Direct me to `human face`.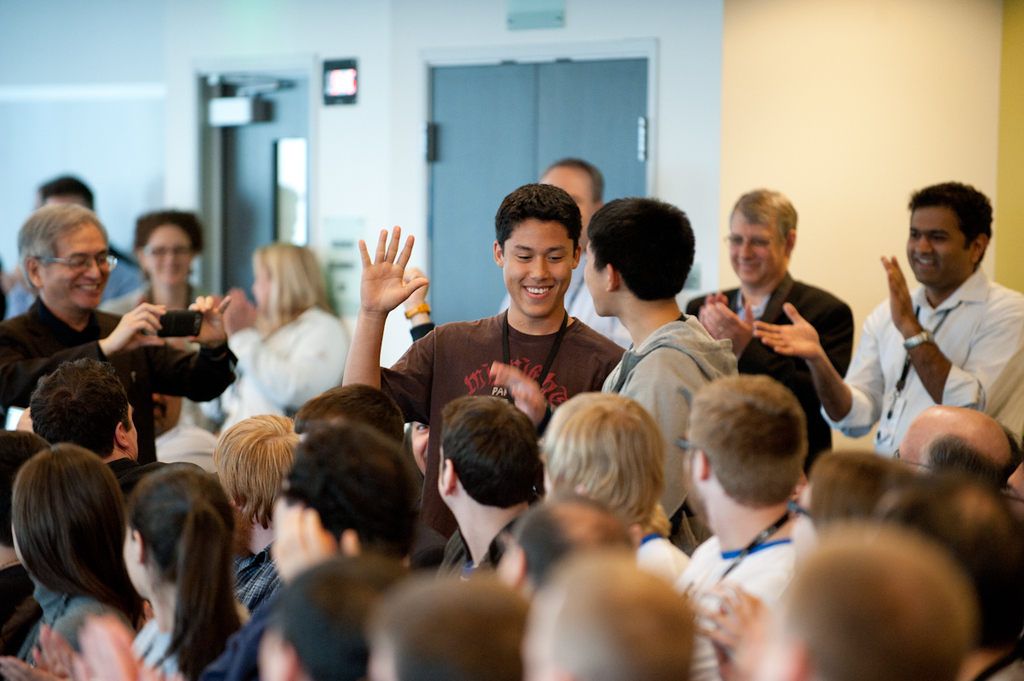
Direction: [left=905, top=205, right=968, bottom=282].
